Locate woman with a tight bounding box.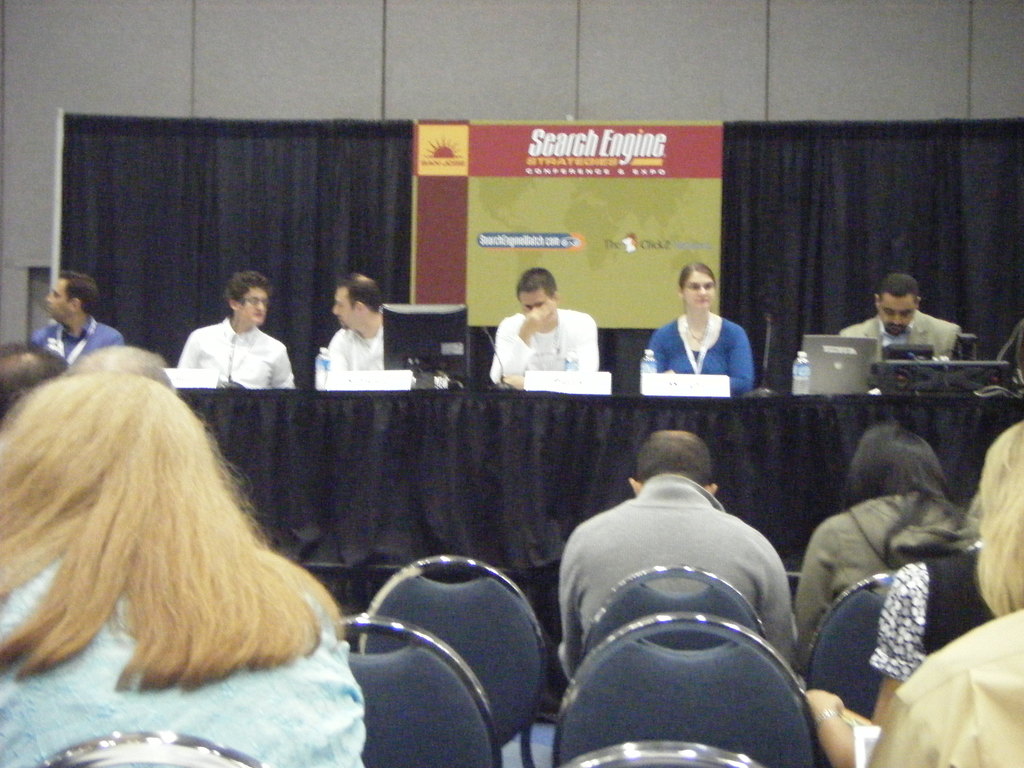
<box>0,365,369,767</box>.
